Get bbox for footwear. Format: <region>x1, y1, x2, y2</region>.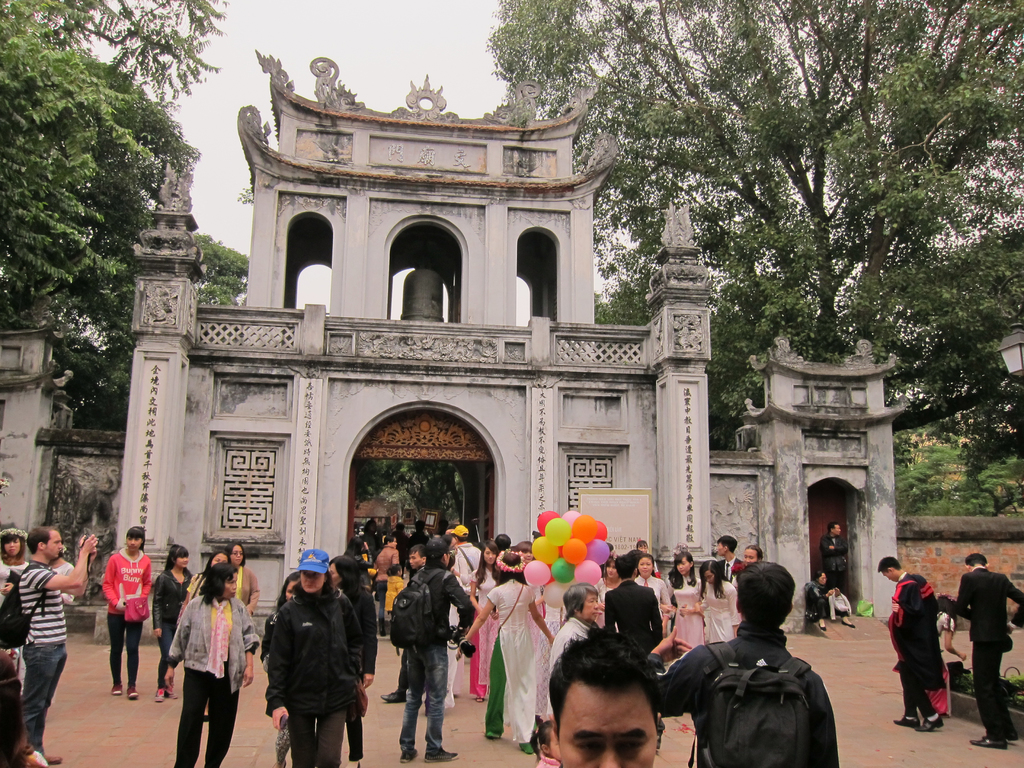
<region>837, 612, 860, 631</region>.
